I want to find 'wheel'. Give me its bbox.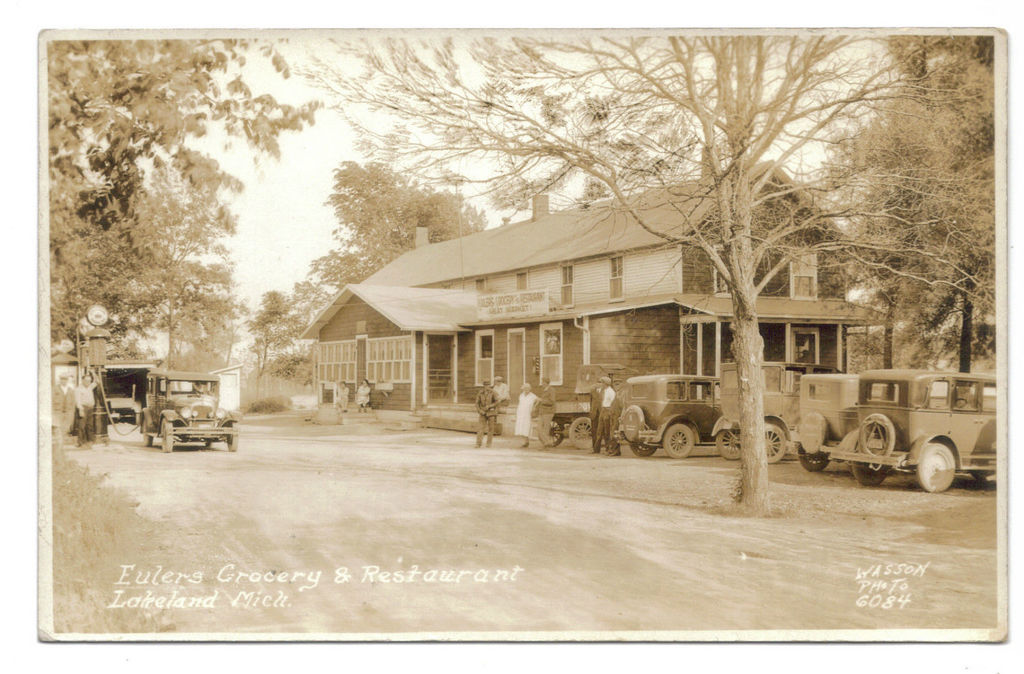
bbox(143, 424, 153, 447).
